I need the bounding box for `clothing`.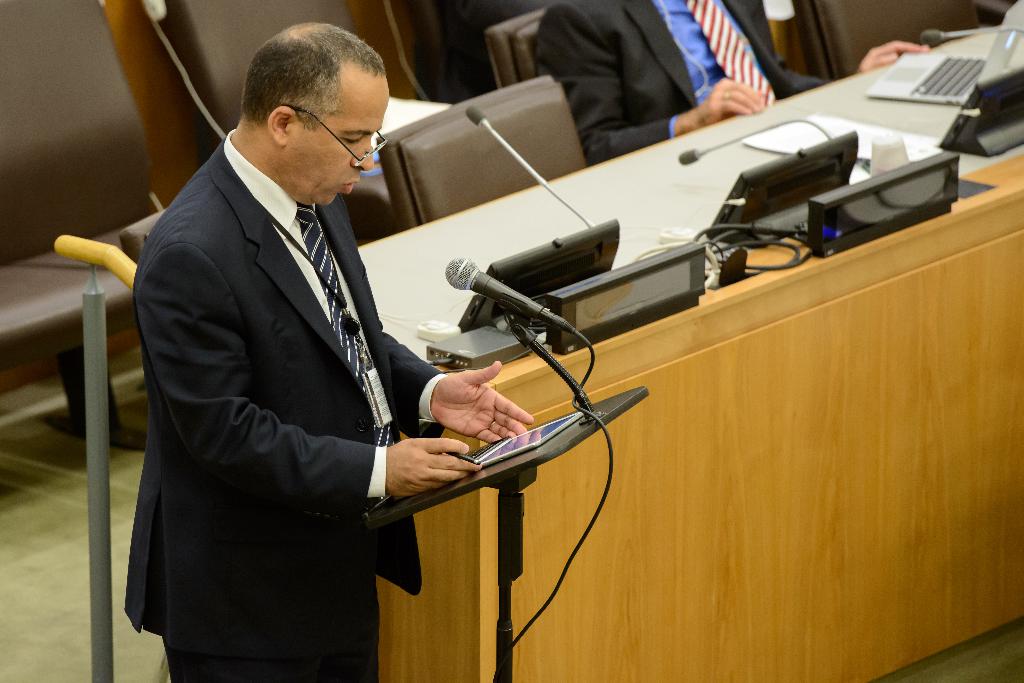
Here it is: <region>528, 0, 836, 165</region>.
